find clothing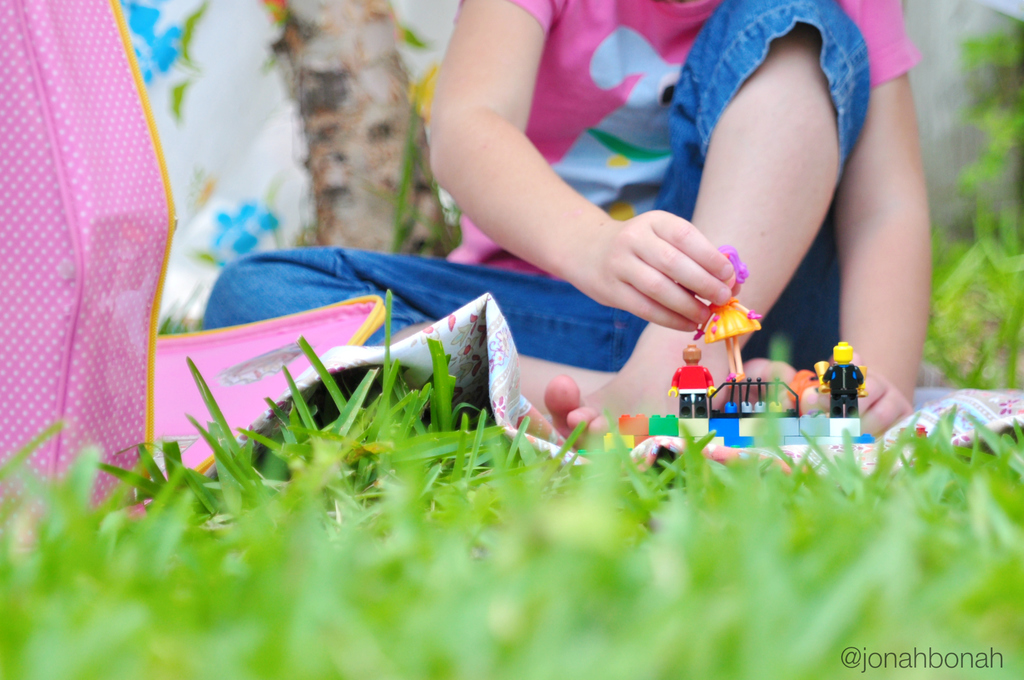
bbox=(198, 0, 924, 369)
